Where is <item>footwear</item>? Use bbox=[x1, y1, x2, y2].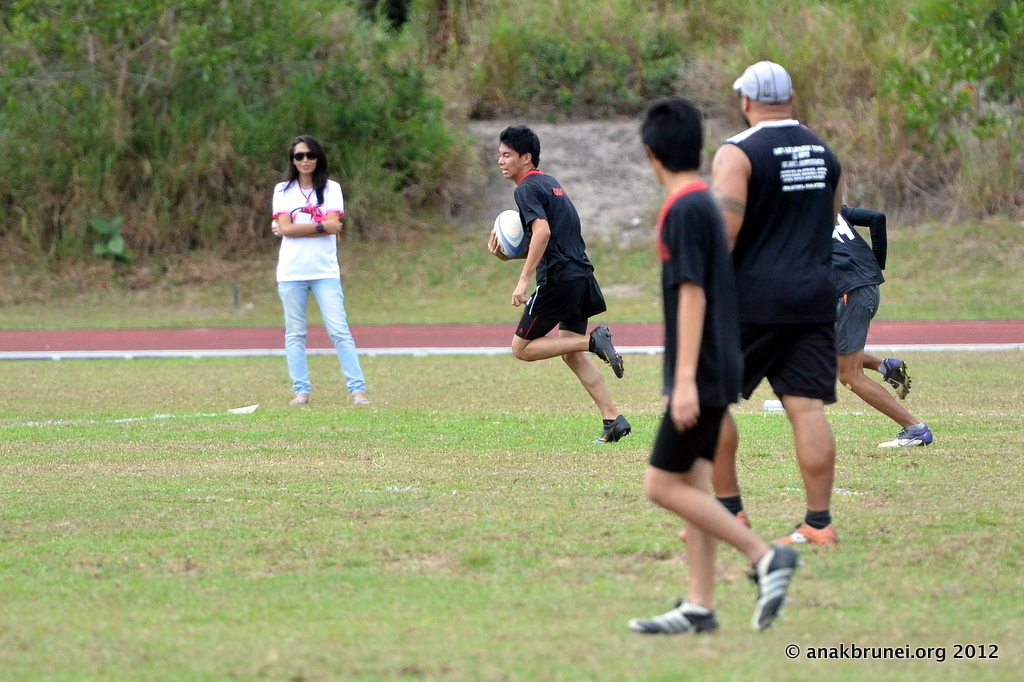
bbox=[878, 423, 936, 450].
